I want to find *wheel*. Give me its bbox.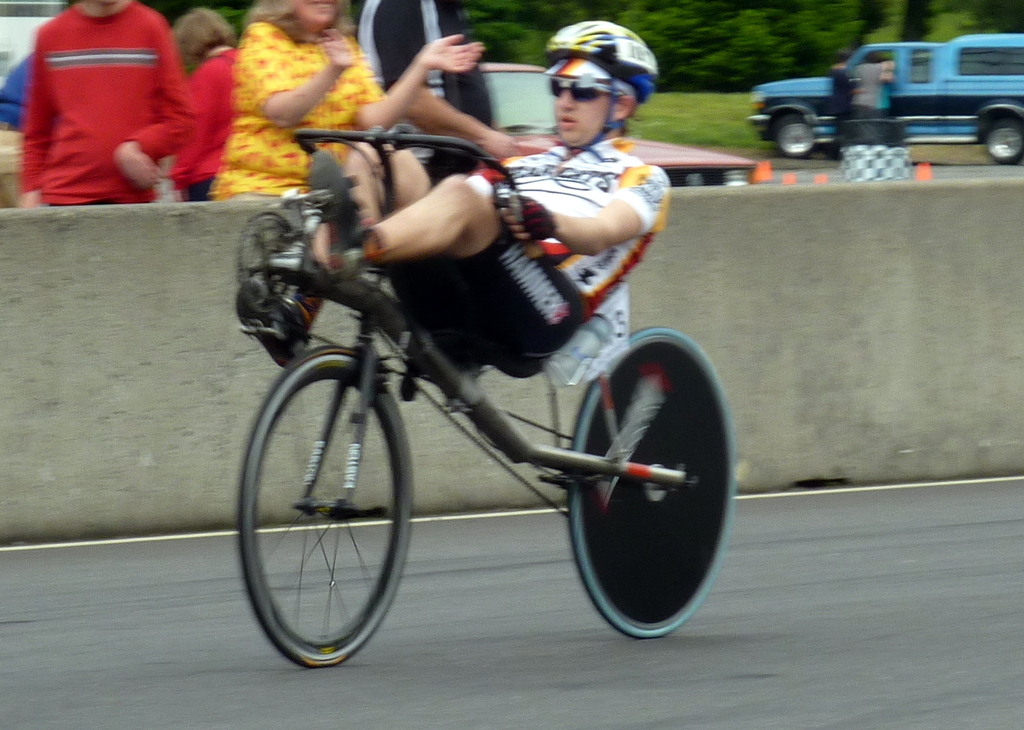
box=[557, 323, 736, 644].
